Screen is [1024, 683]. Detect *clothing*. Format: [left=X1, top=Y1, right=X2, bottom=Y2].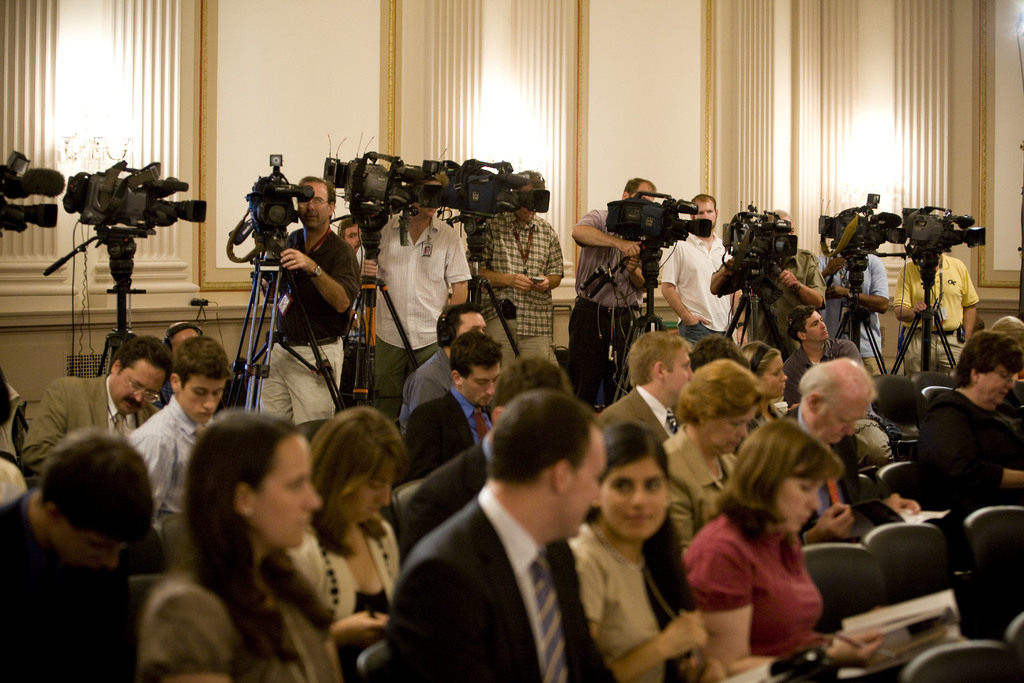
[left=138, top=548, right=319, bottom=682].
